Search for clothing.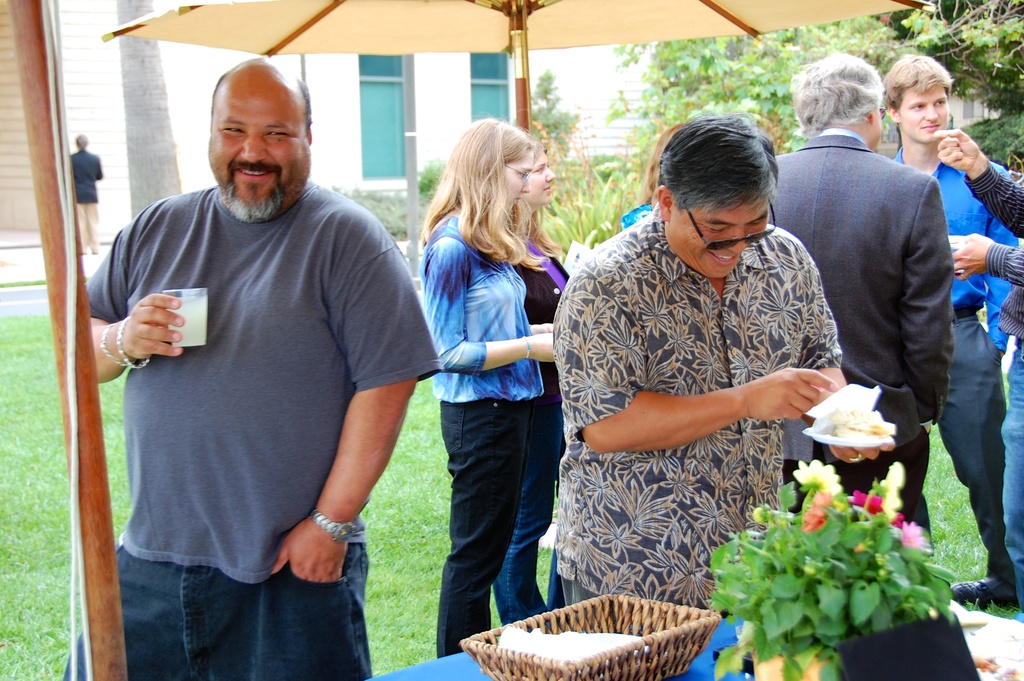
Found at box(486, 236, 572, 629).
